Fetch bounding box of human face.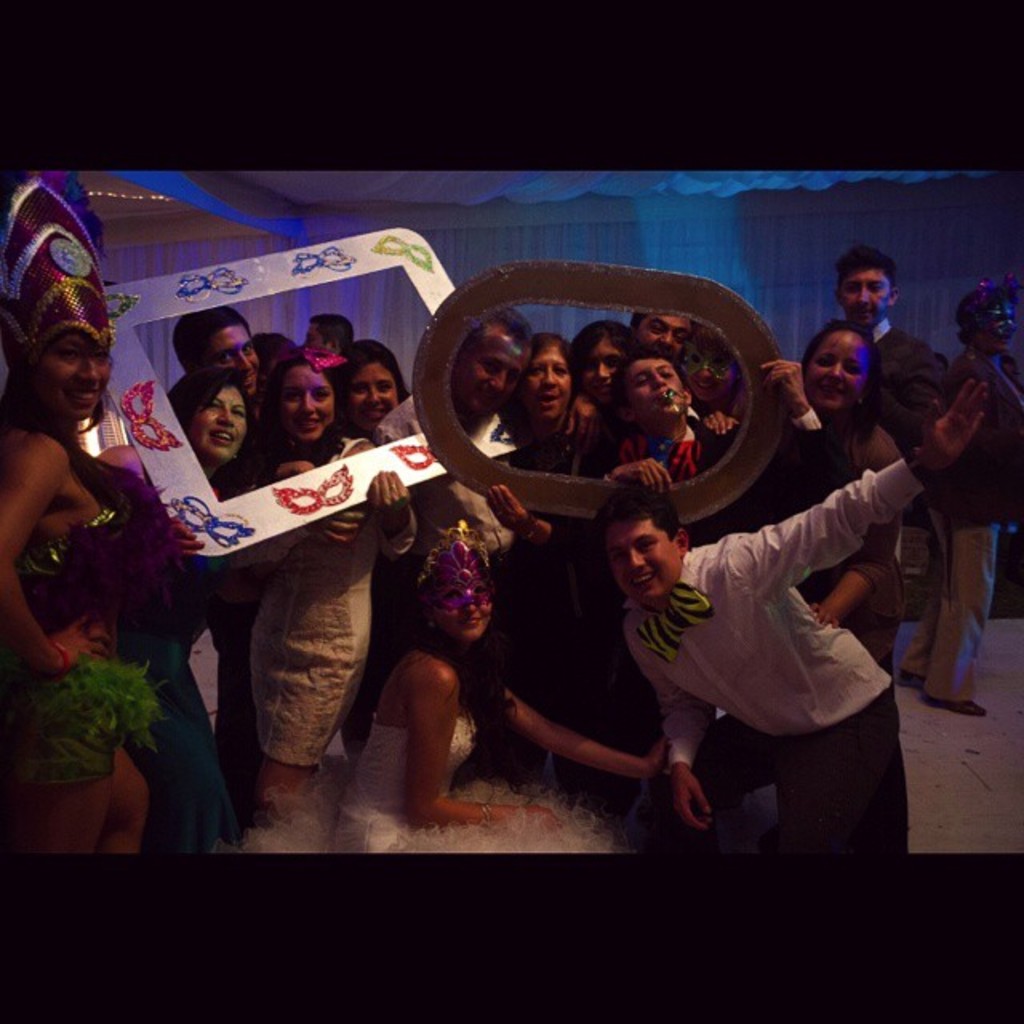
Bbox: (462,331,530,403).
